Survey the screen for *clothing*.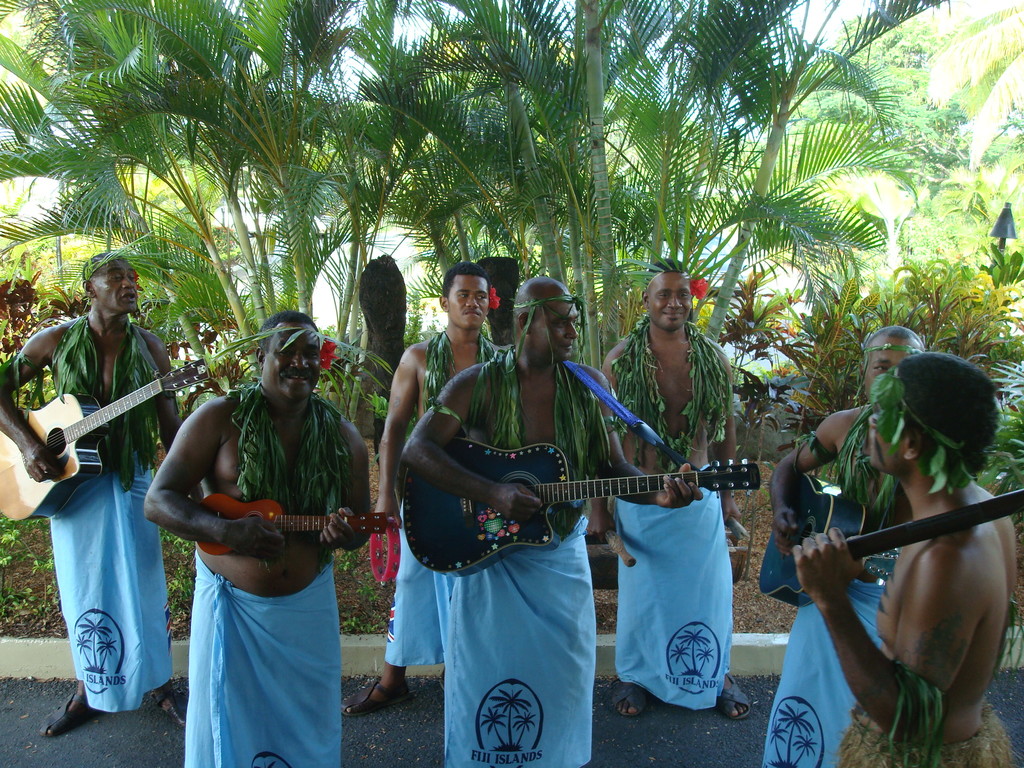
Survey found: BBox(758, 566, 890, 767).
